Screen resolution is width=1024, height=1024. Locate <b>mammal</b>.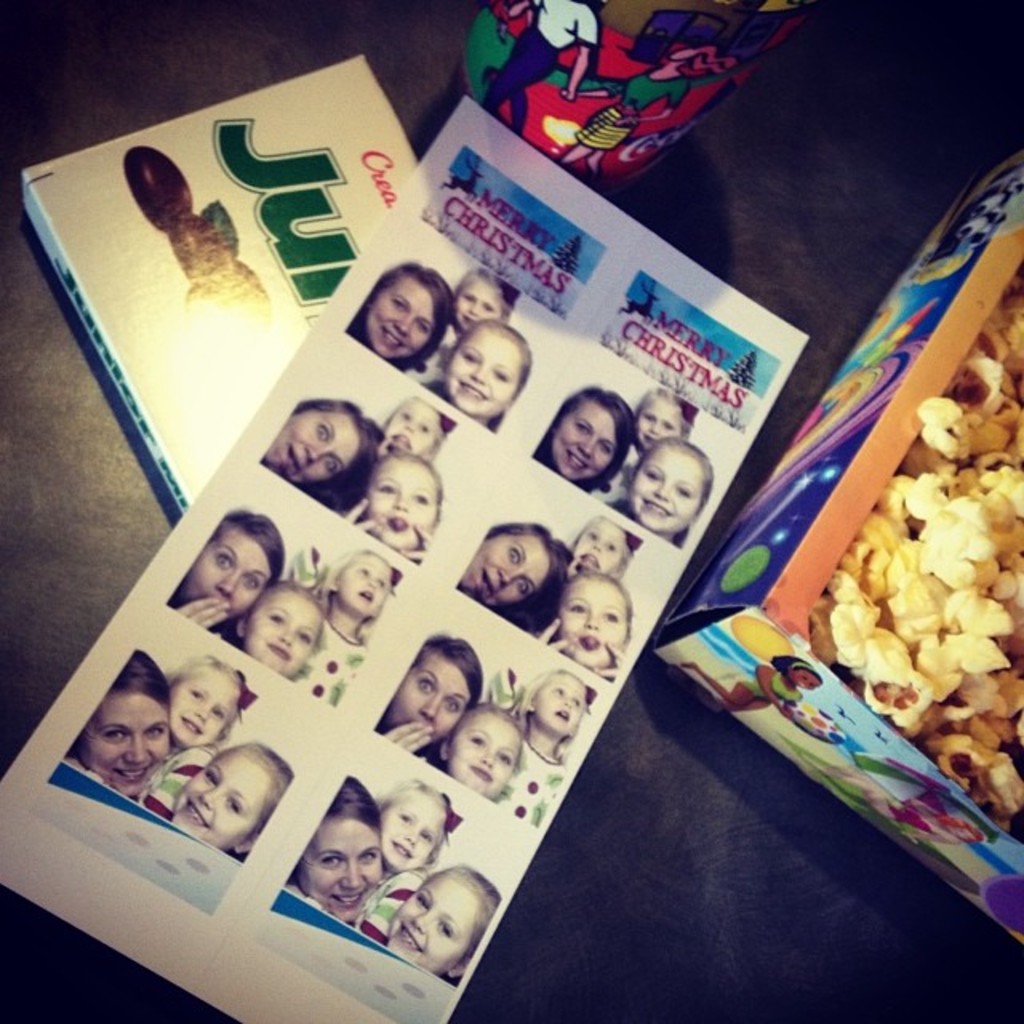
291 773 381 926.
